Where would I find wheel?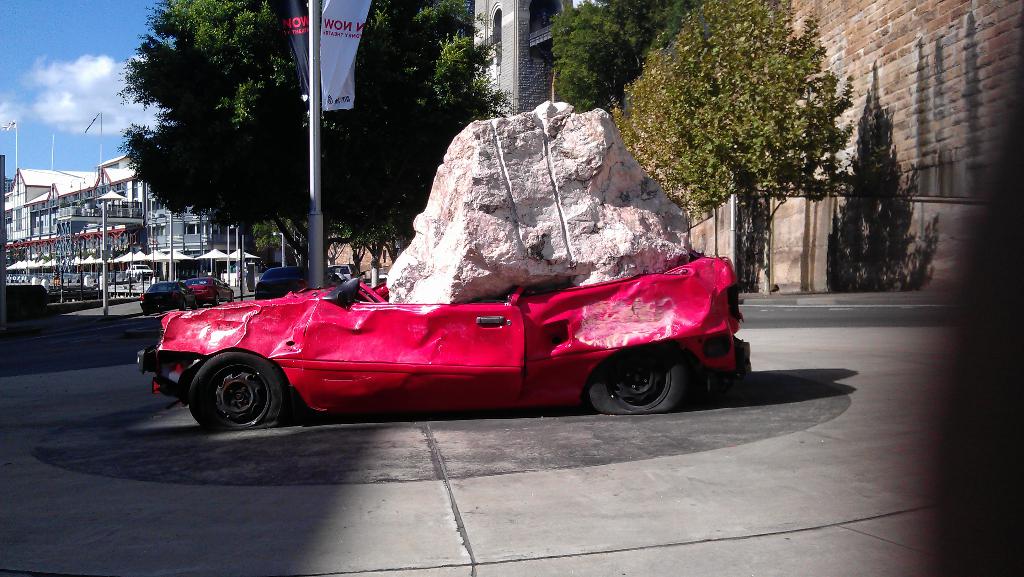
At 179 300 188 312.
